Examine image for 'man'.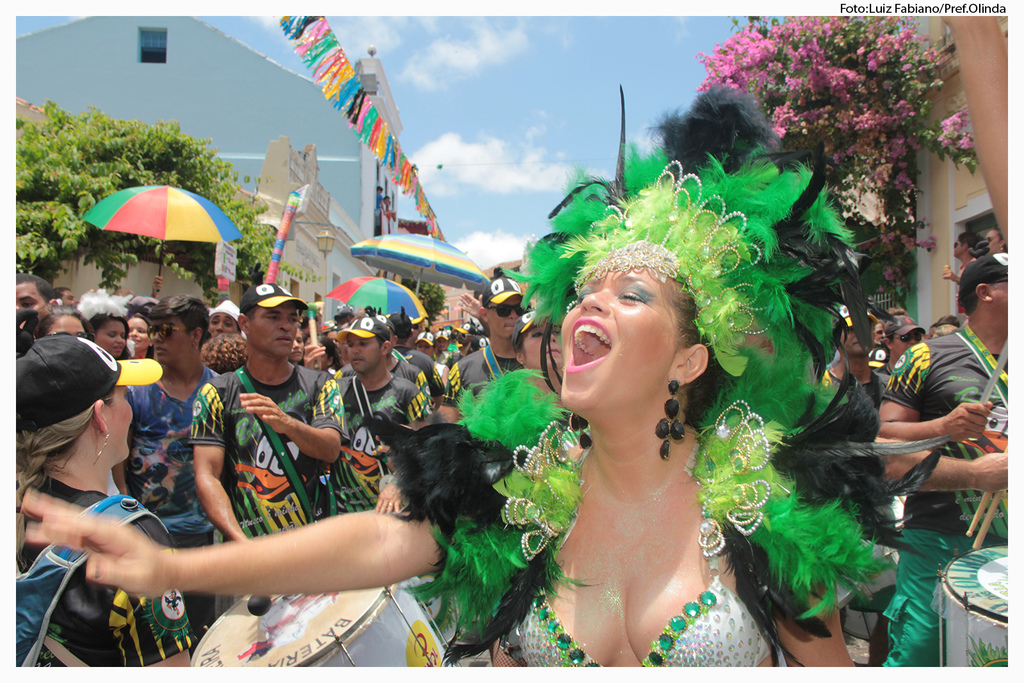
Examination result: locate(332, 315, 429, 405).
